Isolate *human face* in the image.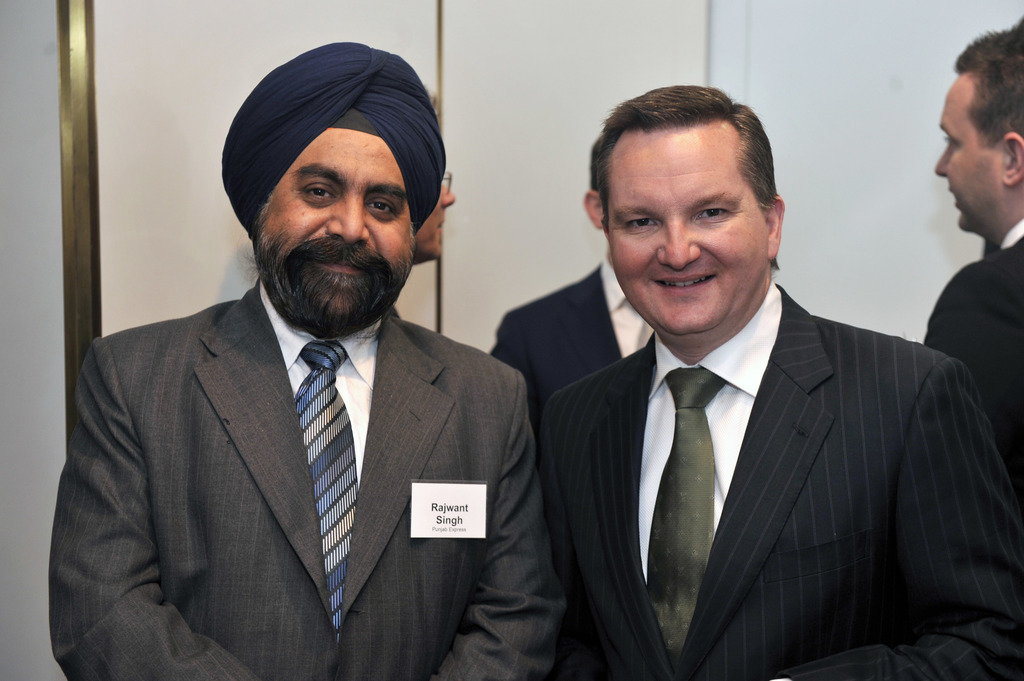
Isolated region: [254,132,413,326].
